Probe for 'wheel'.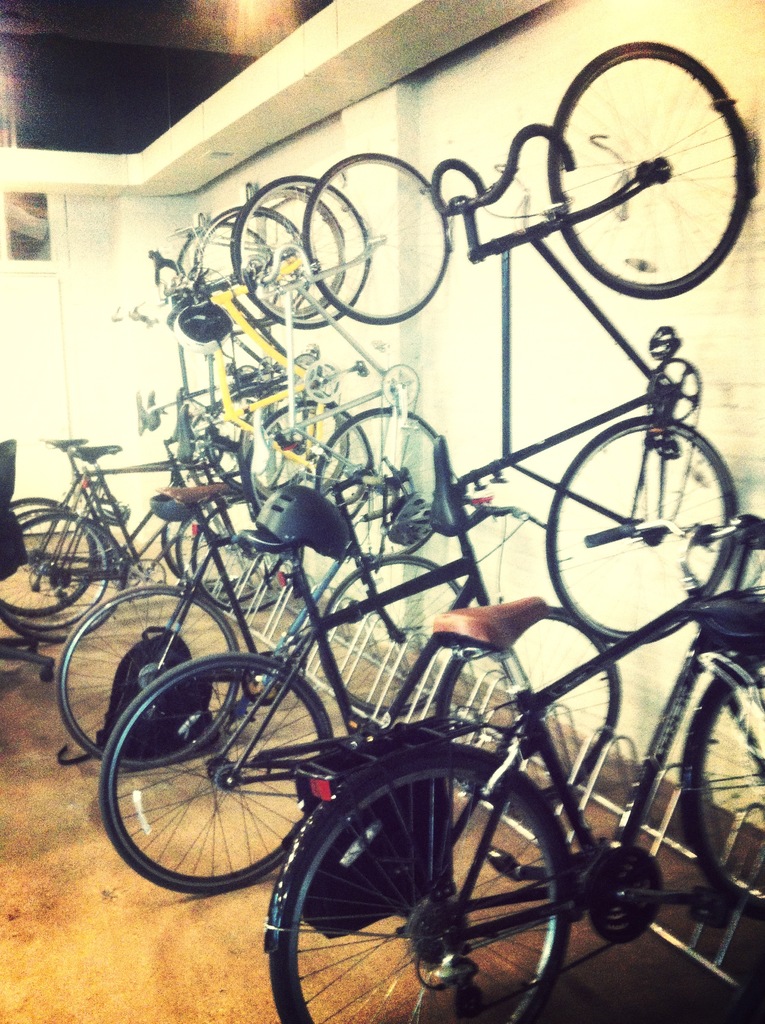
Probe result: select_region(302, 160, 452, 324).
